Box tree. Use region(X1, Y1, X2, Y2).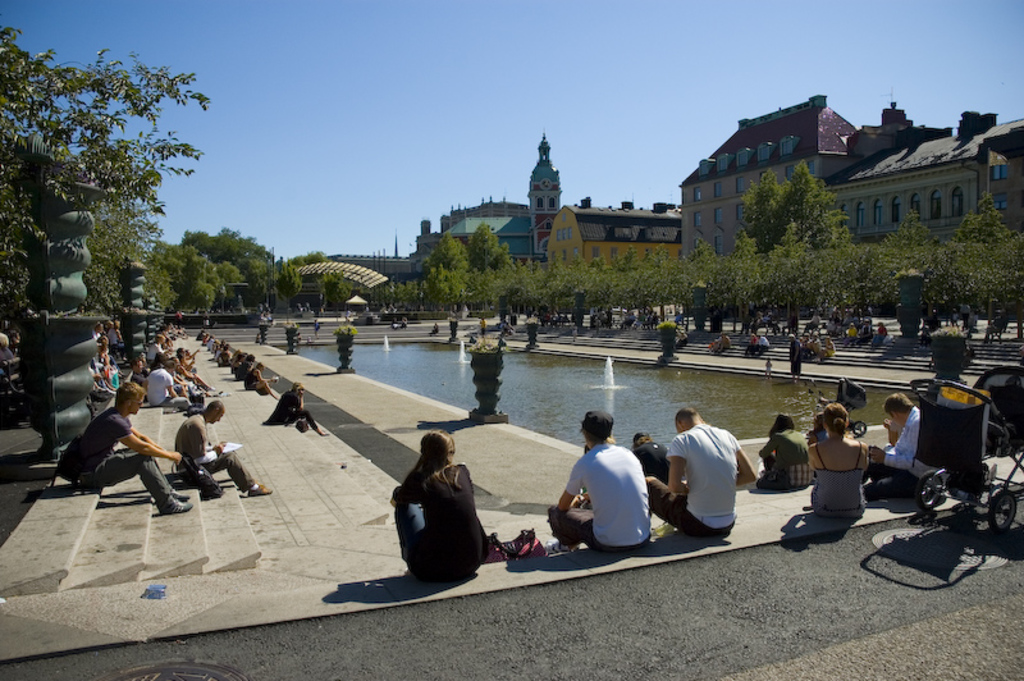
region(8, 28, 225, 411).
